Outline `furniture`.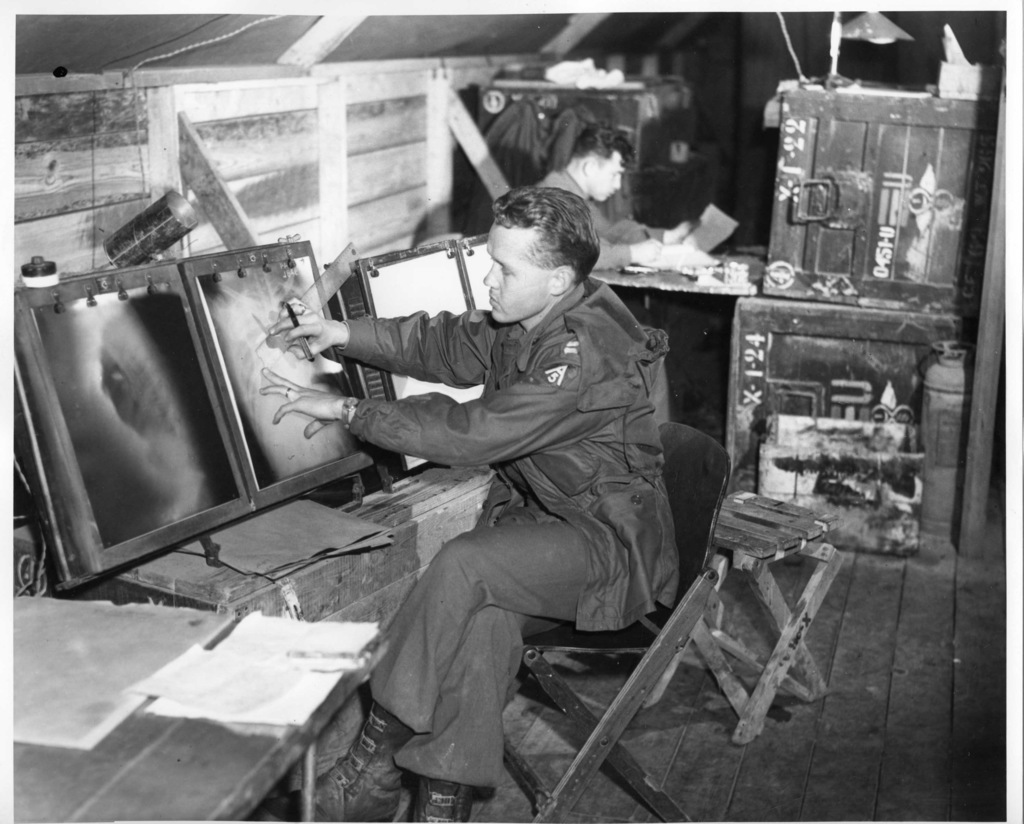
Outline: box(718, 490, 845, 746).
